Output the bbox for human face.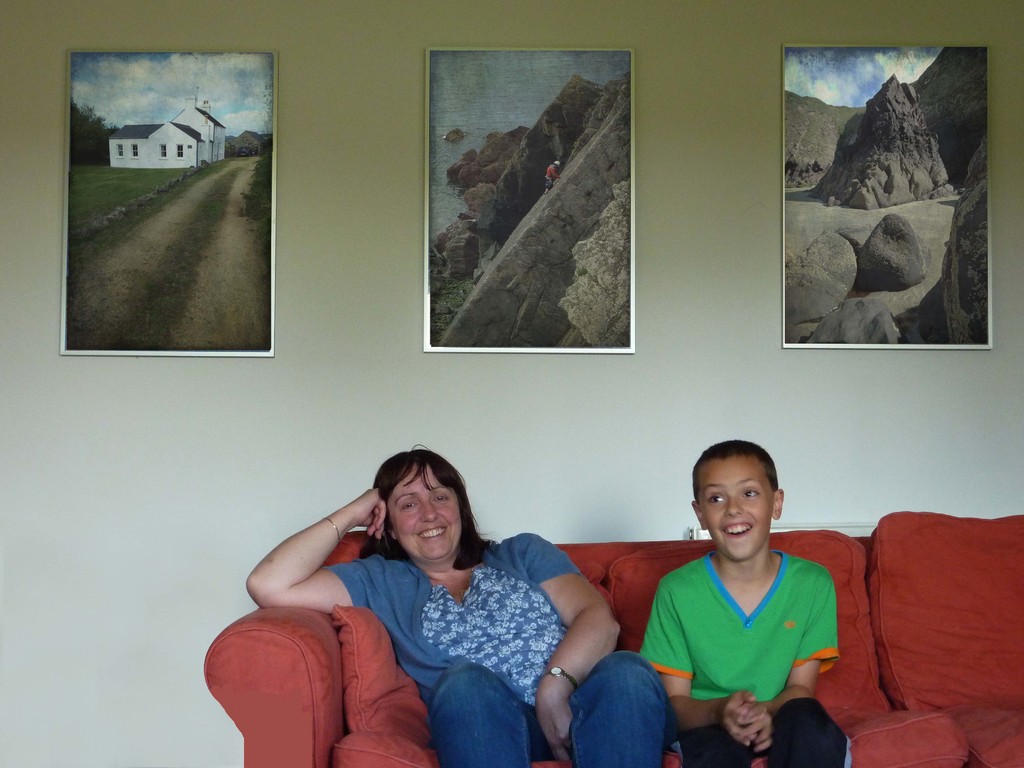
{"left": 697, "top": 458, "right": 770, "bottom": 557}.
